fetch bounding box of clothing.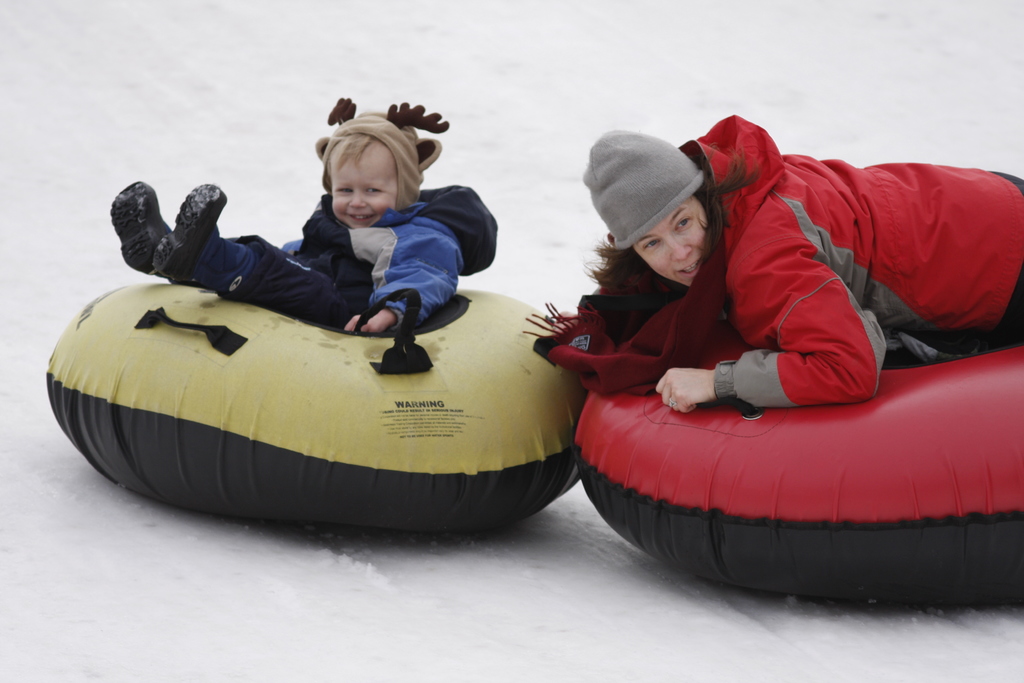
Bbox: [521,113,1023,407].
